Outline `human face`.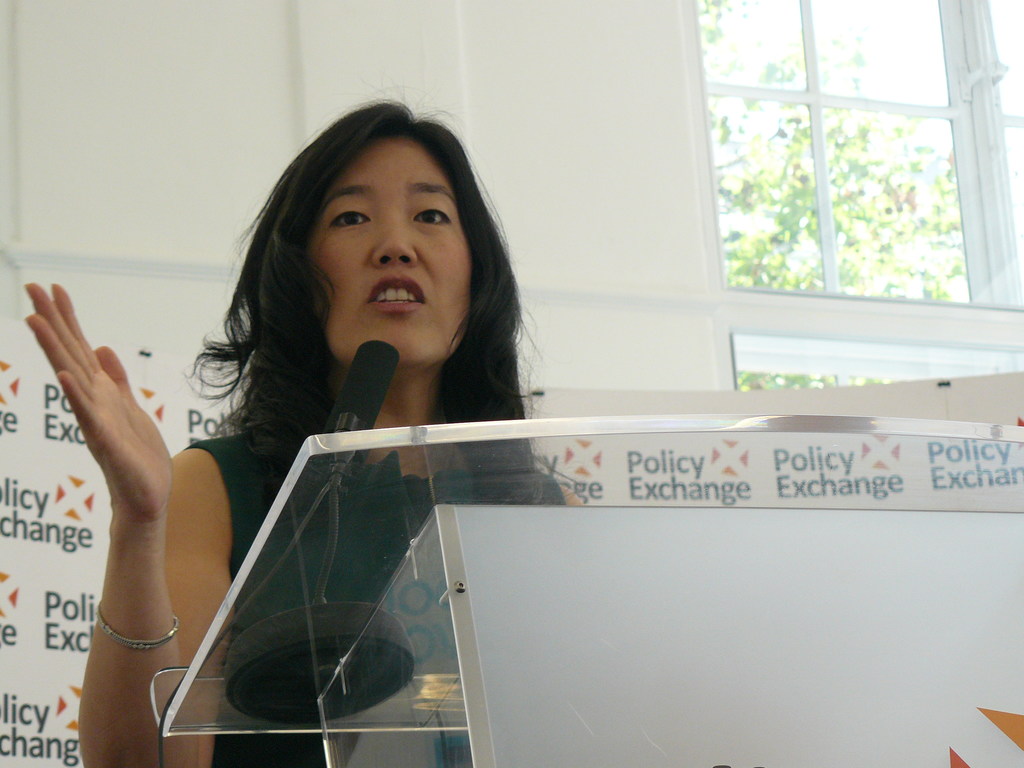
Outline: <bbox>298, 132, 473, 365</bbox>.
